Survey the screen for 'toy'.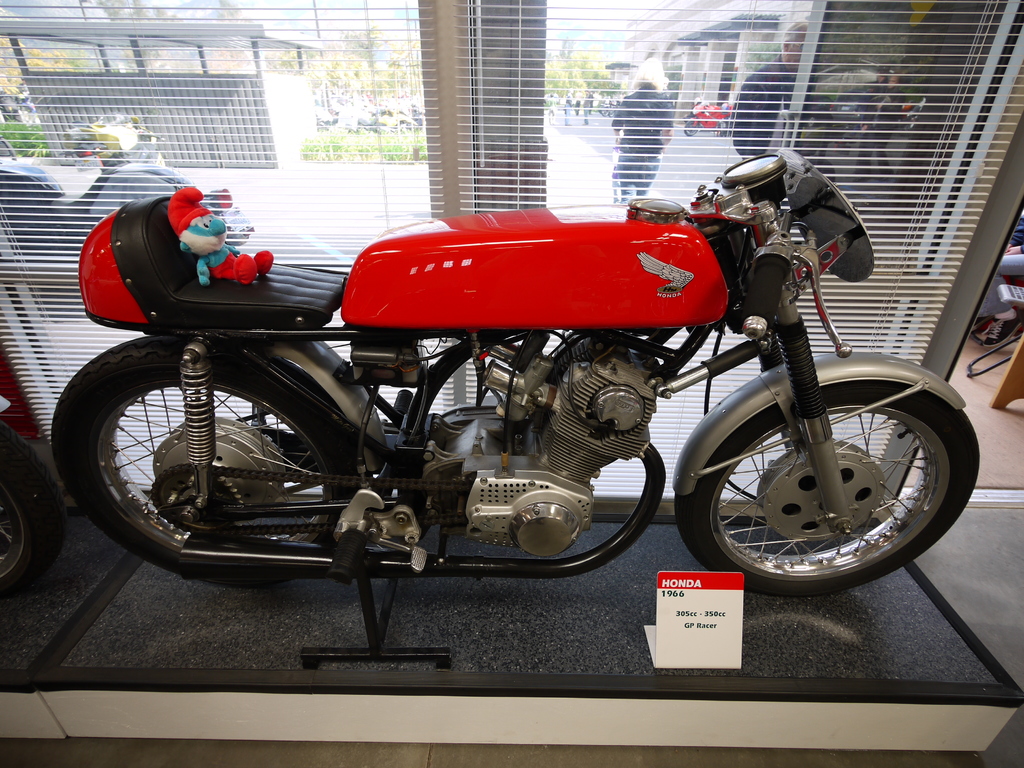
Survey found: crop(164, 175, 282, 317).
